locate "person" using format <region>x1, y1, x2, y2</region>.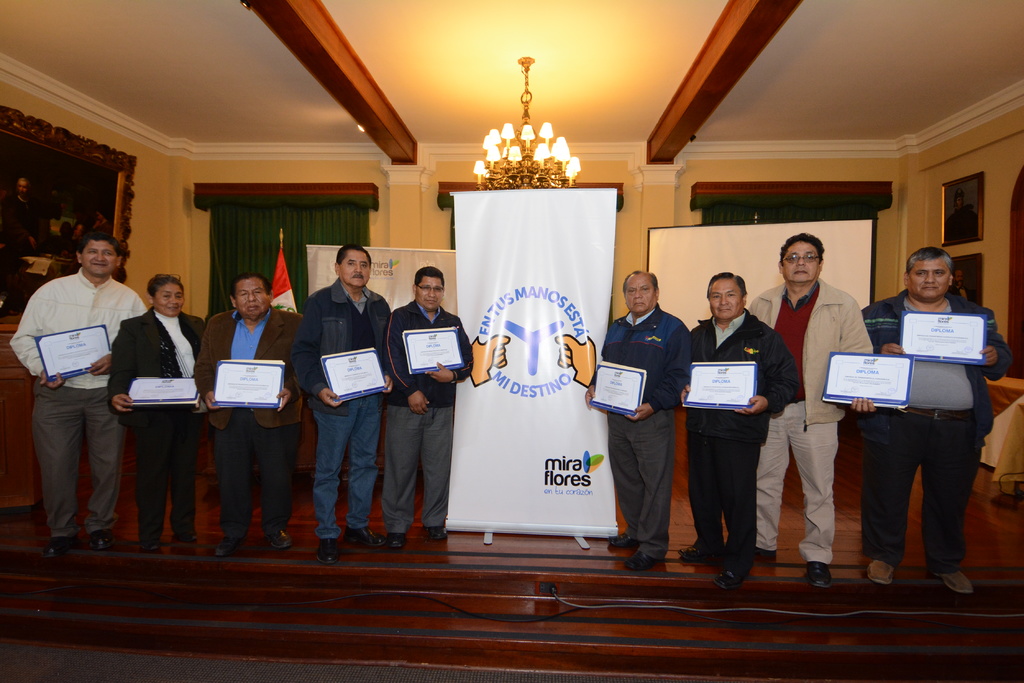
<region>381, 265, 473, 549</region>.
